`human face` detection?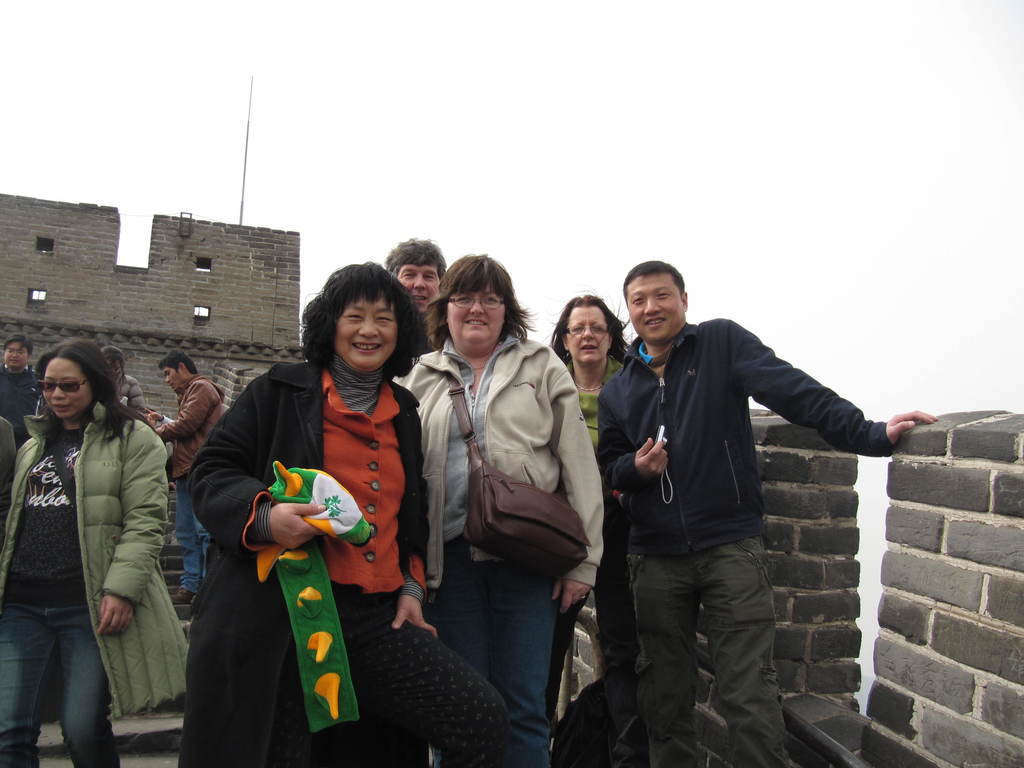
l=40, t=359, r=93, b=422
